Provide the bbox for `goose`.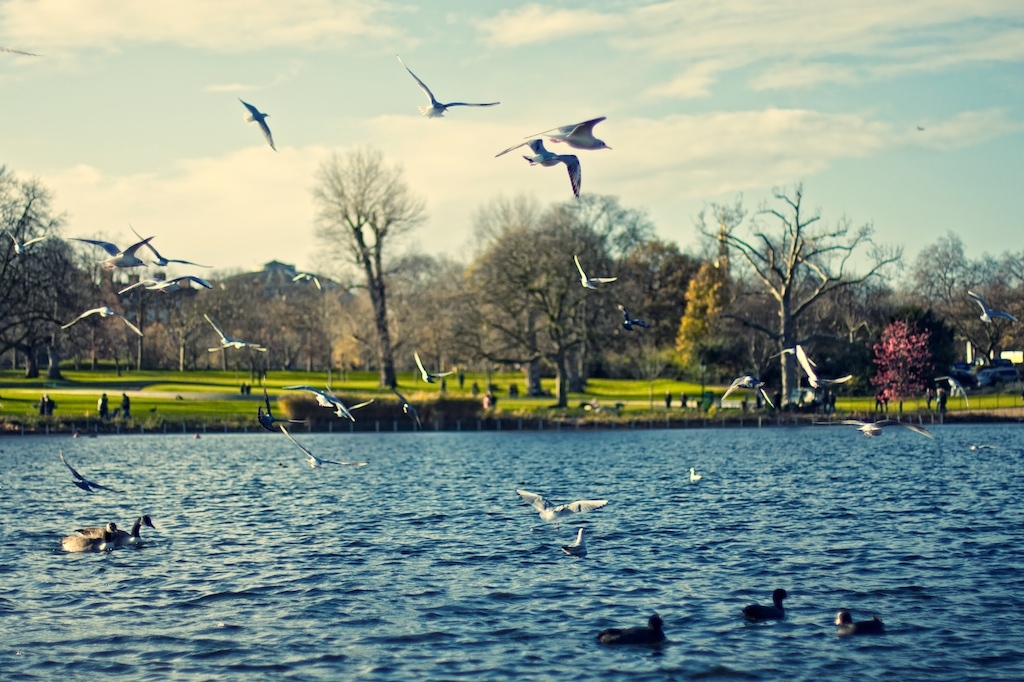
rect(722, 374, 775, 407).
